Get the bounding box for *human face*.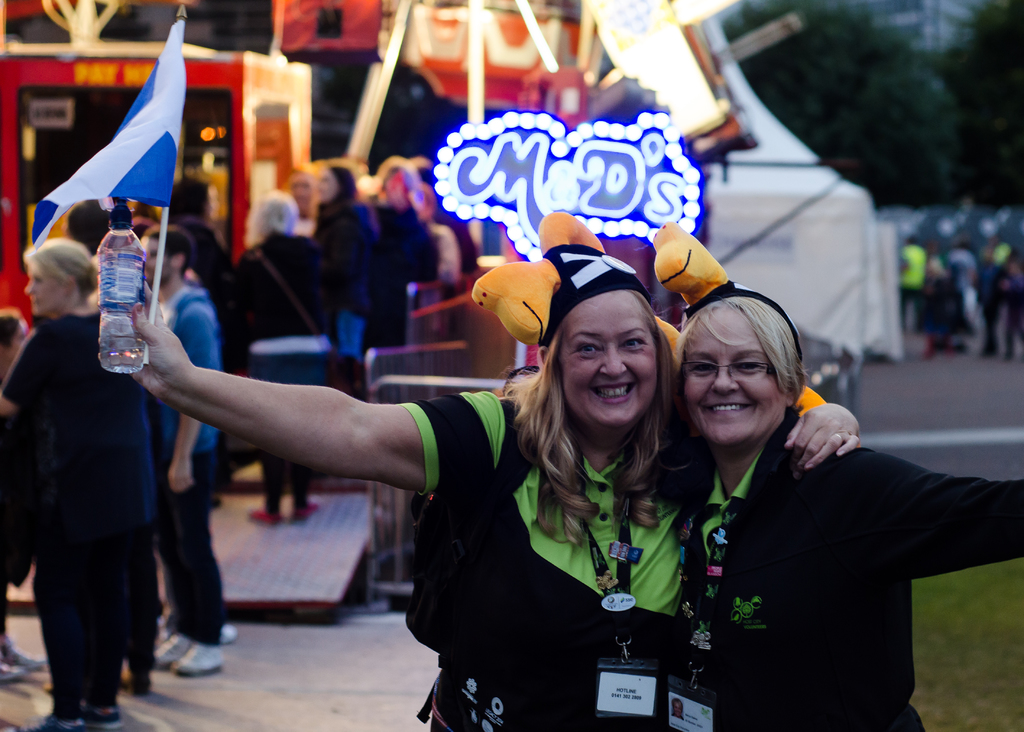
box(684, 308, 781, 446).
